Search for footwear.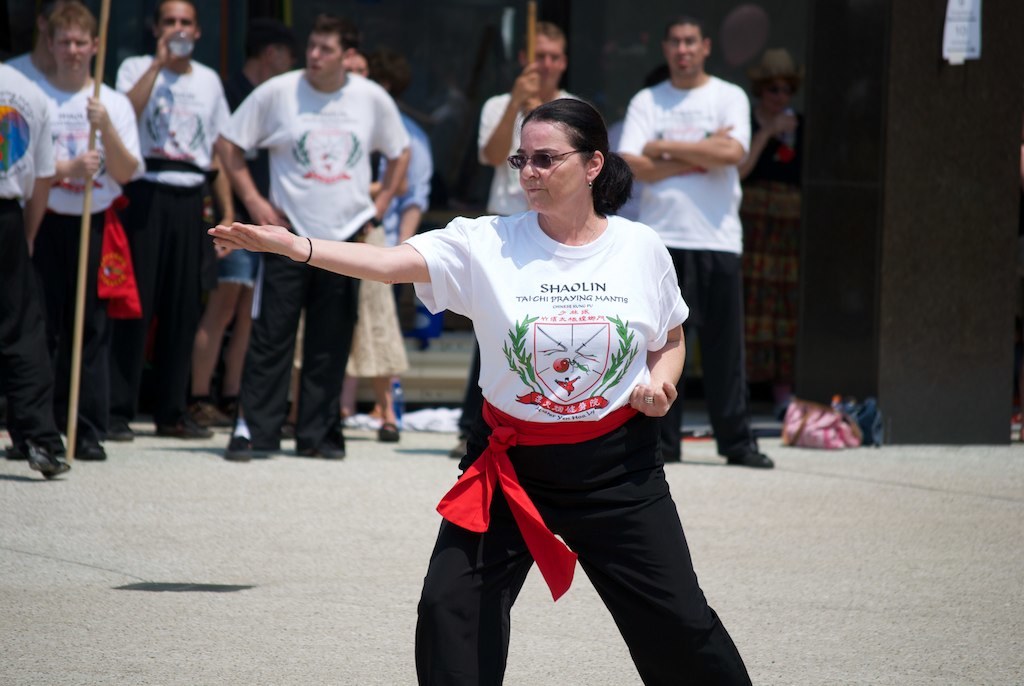
Found at <bbox>32, 444, 78, 476</bbox>.
